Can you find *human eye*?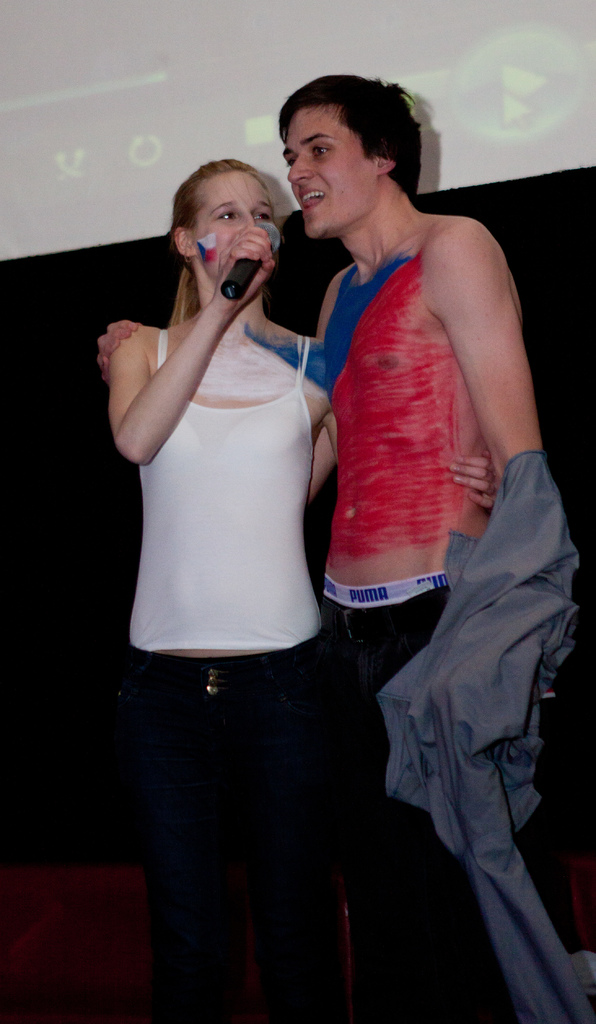
Yes, bounding box: locate(217, 209, 241, 230).
